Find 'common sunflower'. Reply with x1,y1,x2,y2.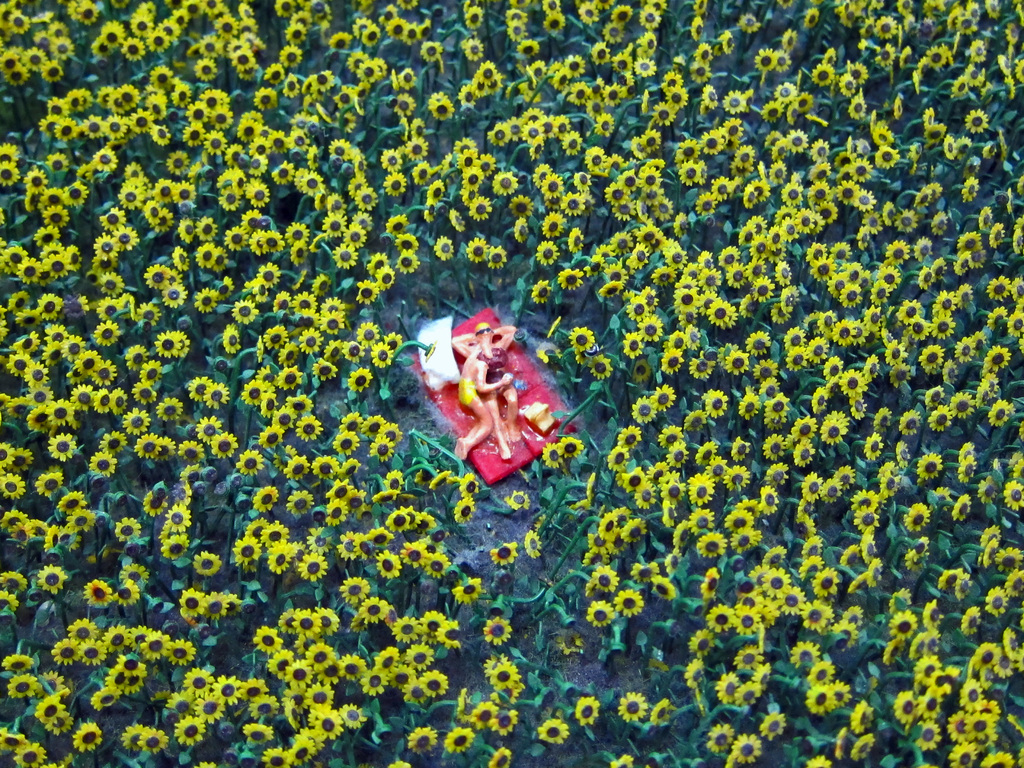
436,618,461,643.
